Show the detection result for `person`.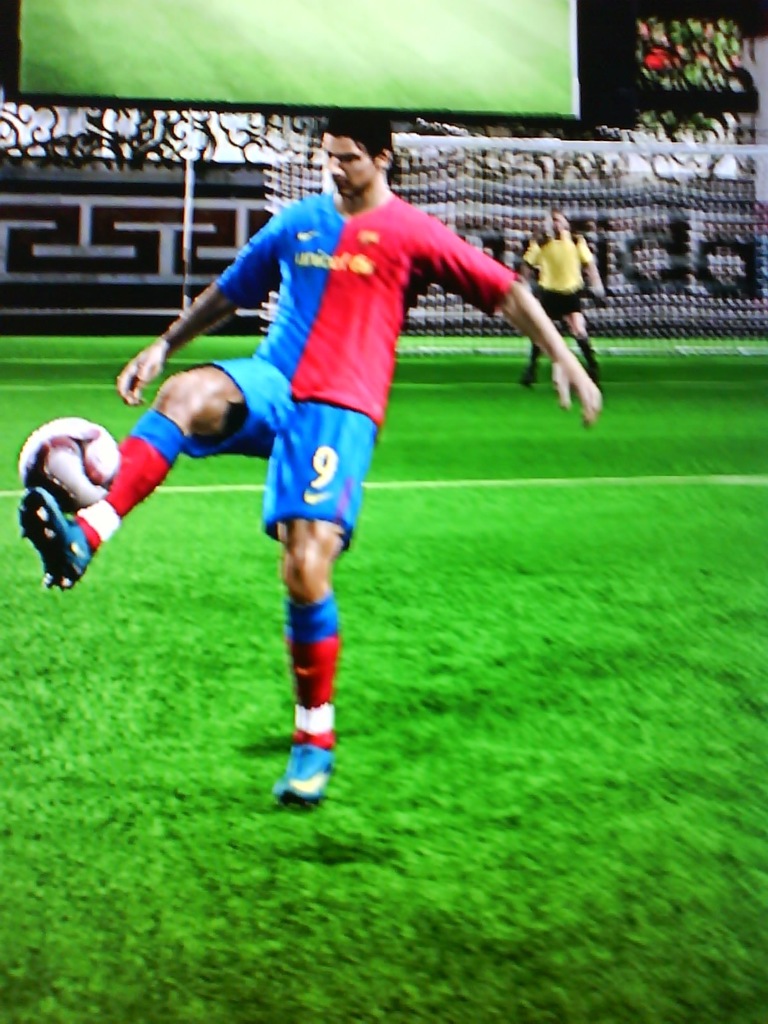
[left=20, top=101, right=601, bottom=806].
